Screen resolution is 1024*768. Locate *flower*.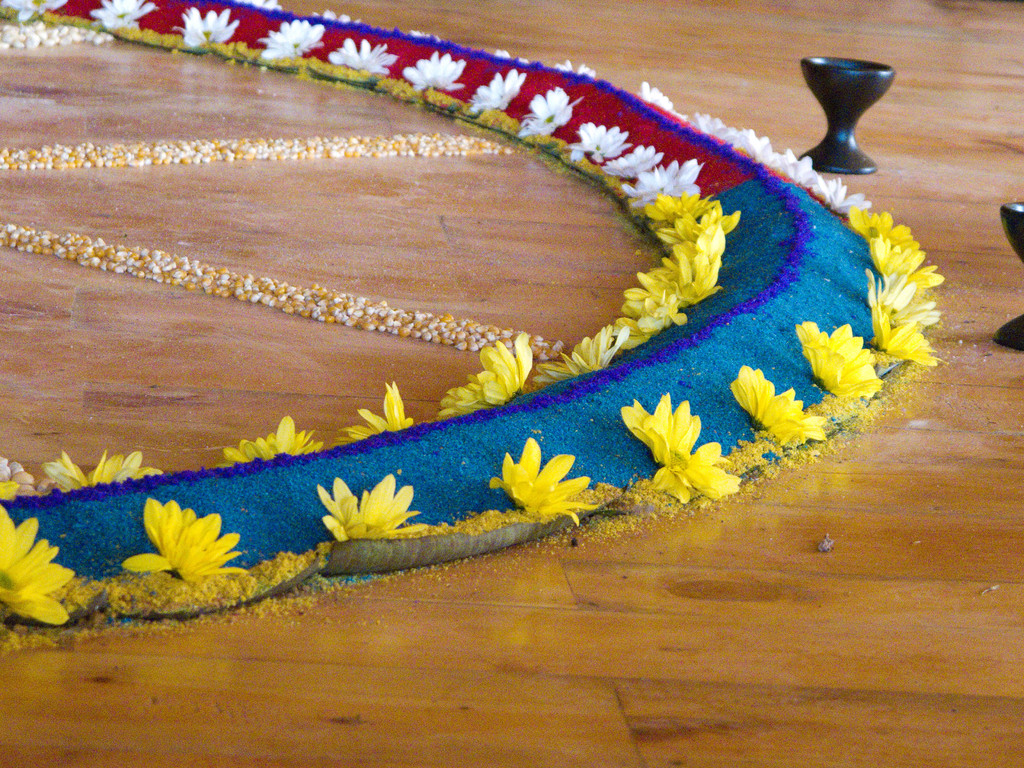
734,365,823,440.
